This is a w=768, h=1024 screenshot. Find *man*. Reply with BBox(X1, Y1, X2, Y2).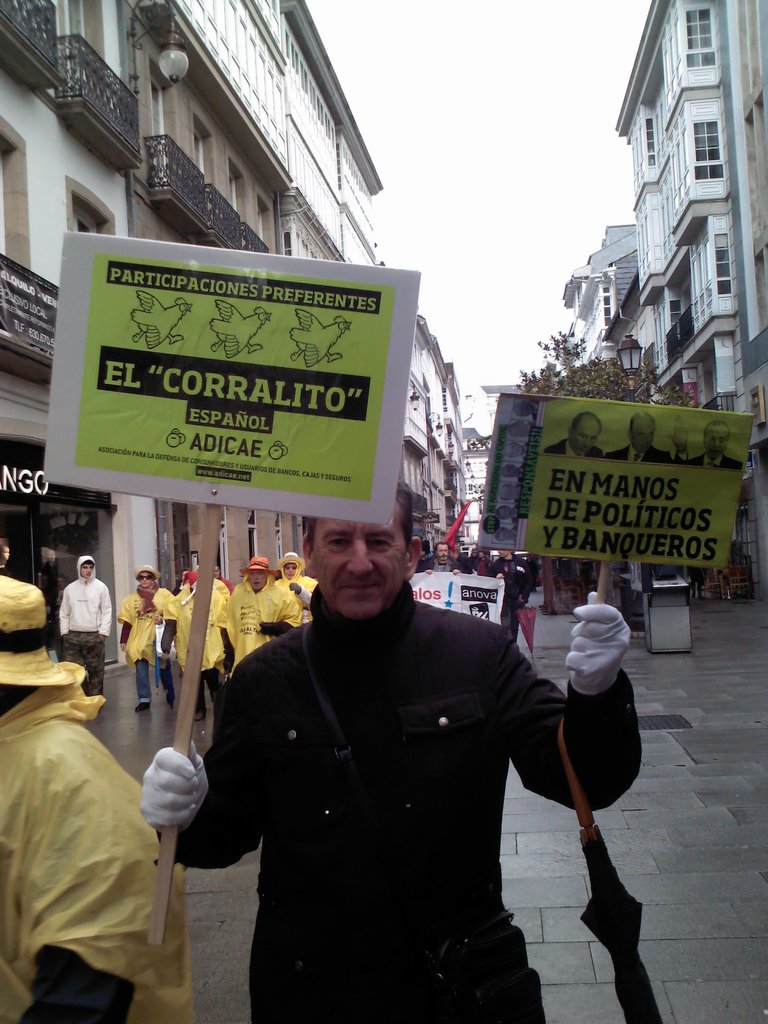
BBox(53, 551, 112, 705).
